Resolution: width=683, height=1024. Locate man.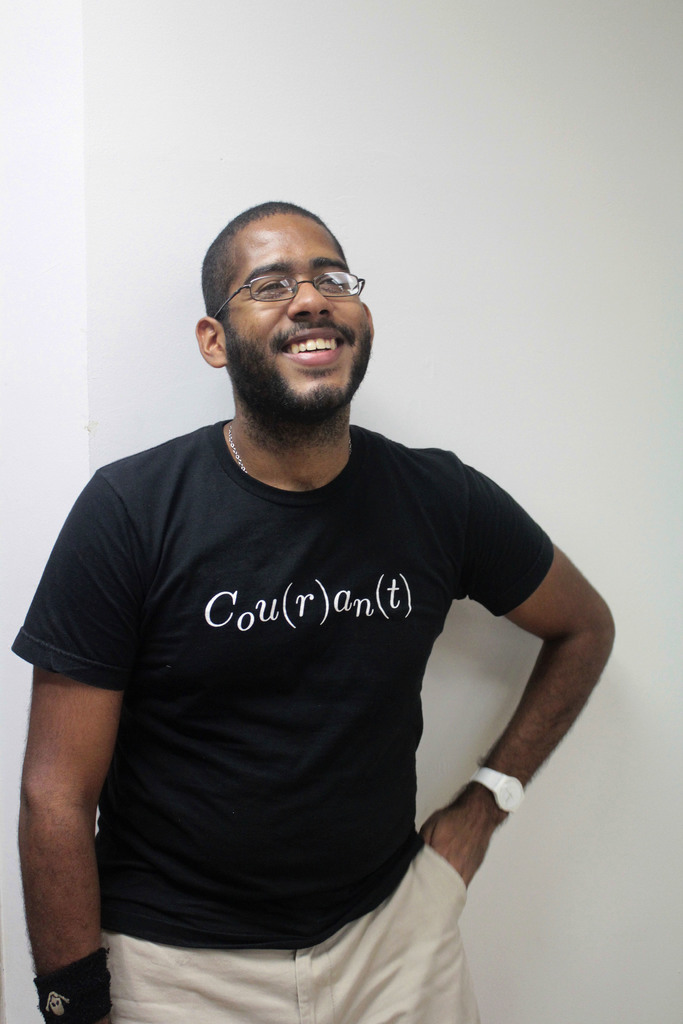
rect(22, 159, 618, 988).
